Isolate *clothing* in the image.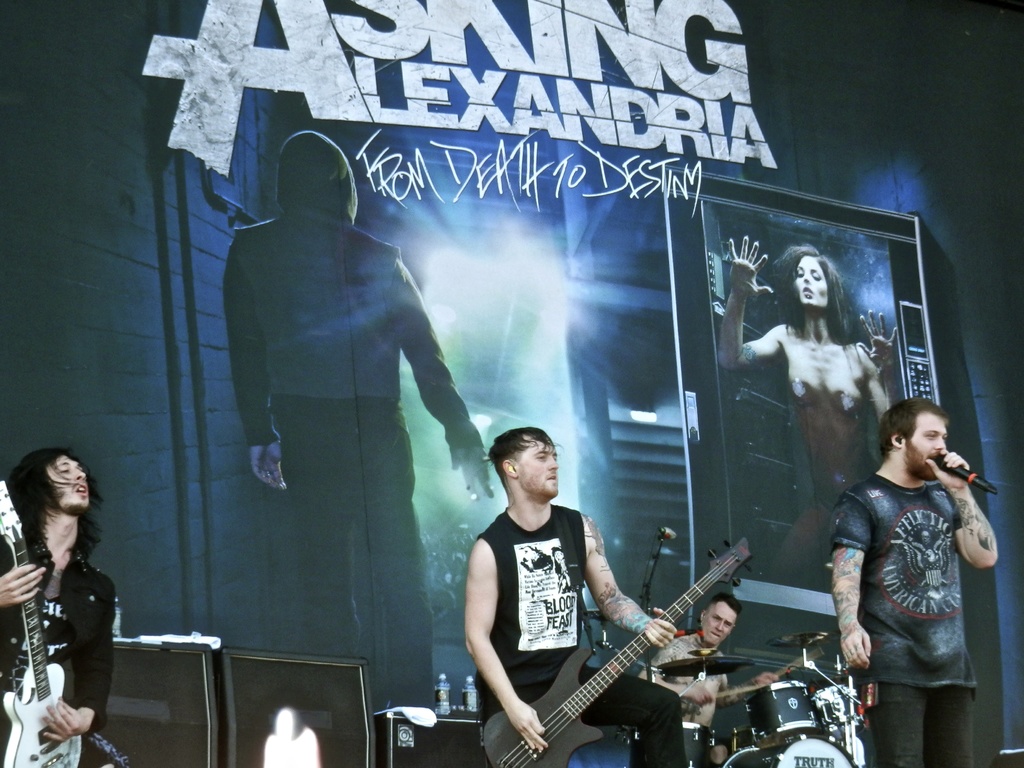
Isolated region: l=568, t=633, r=732, b=765.
